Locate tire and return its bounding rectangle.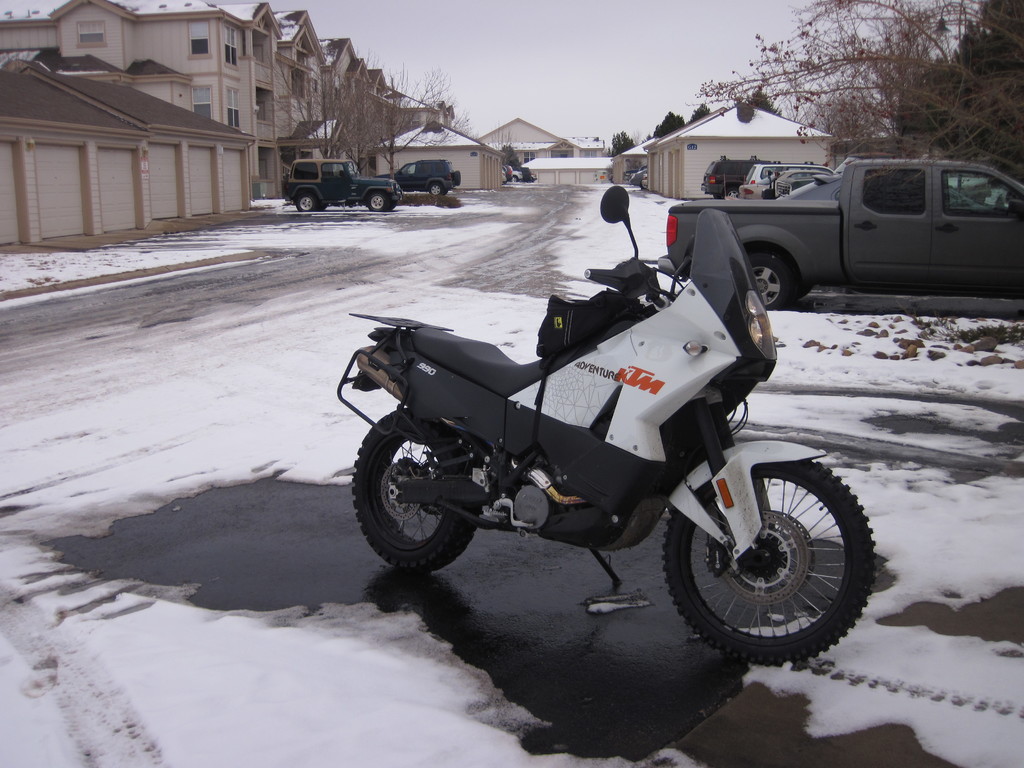
rect(748, 251, 792, 310).
